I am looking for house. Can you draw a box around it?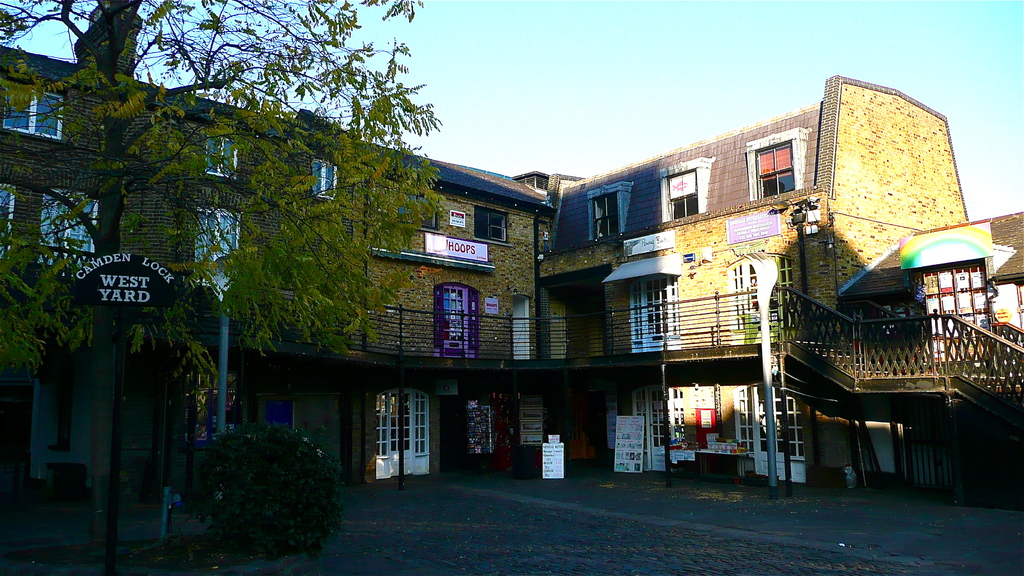
Sure, the bounding box is <box>554,76,967,484</box>.
